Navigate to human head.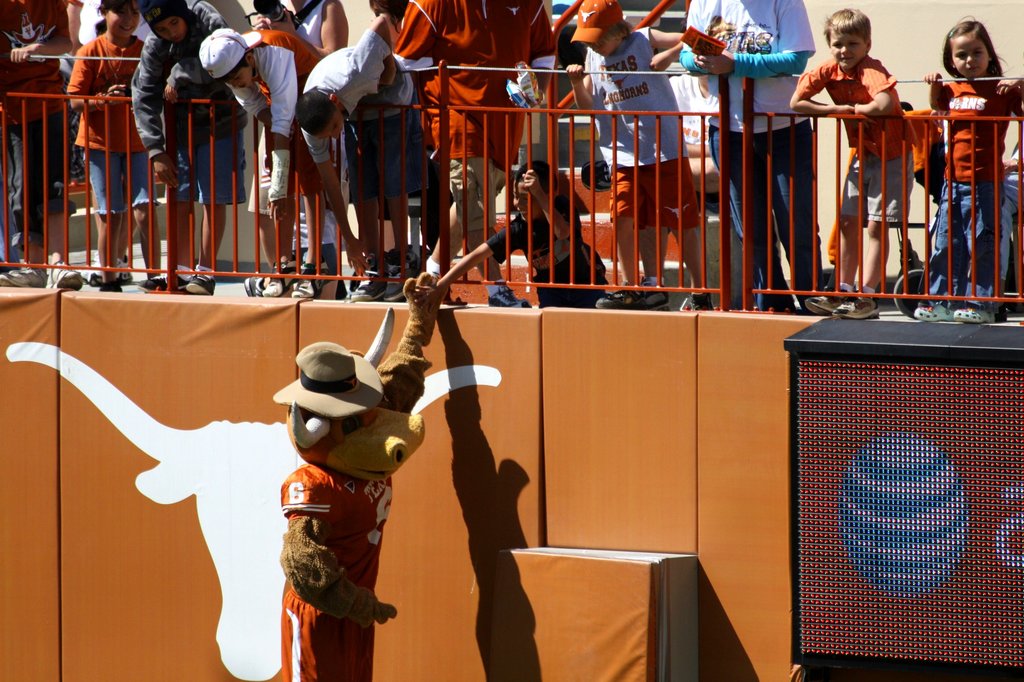
Navigation target: [x1=295, y1=90, x2=348, y2=142].
